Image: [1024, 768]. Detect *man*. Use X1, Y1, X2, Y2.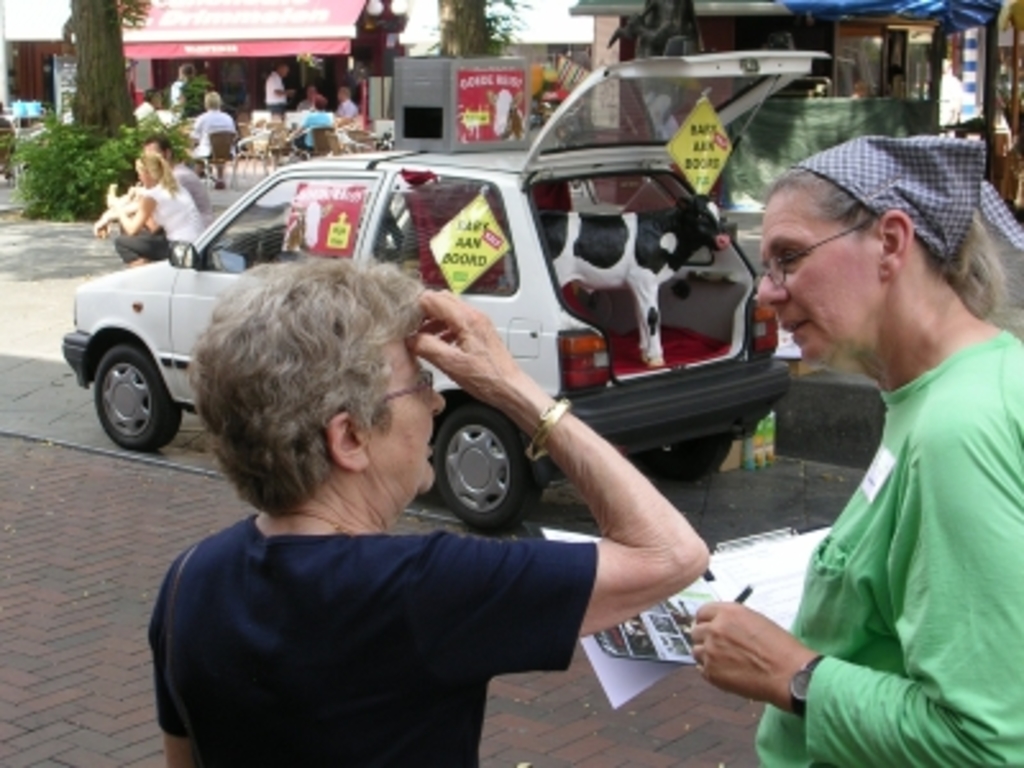
264, 64, 300, 123.
